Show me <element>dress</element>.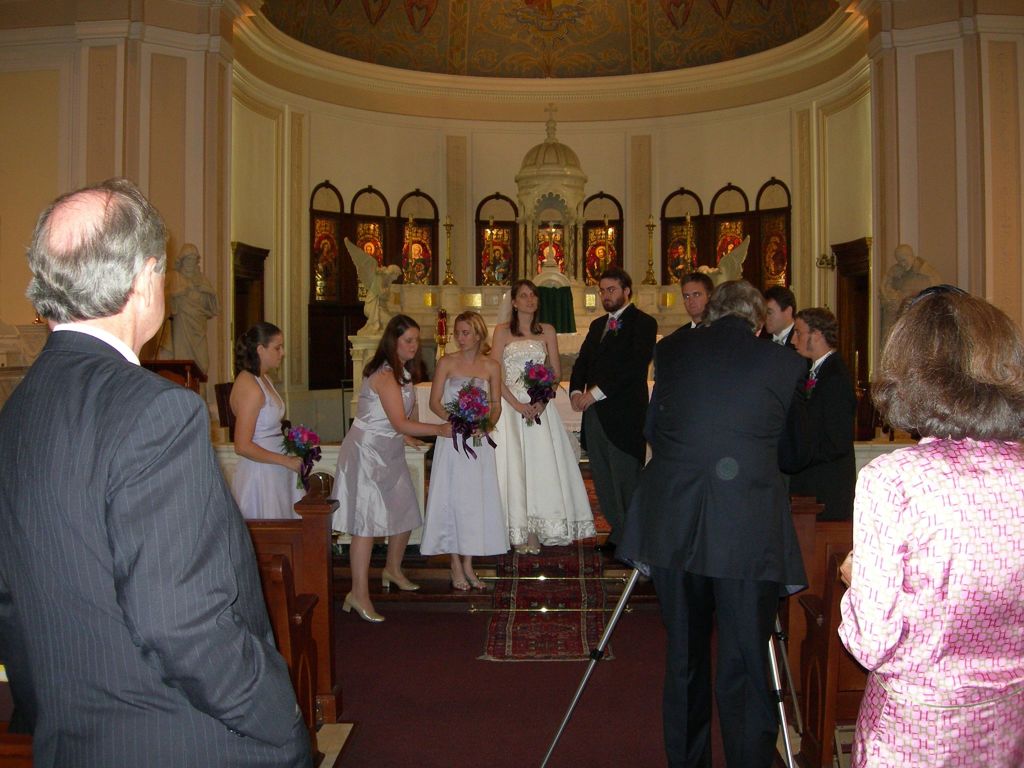
<element>dress</element> is here: 492 339 593 546.
